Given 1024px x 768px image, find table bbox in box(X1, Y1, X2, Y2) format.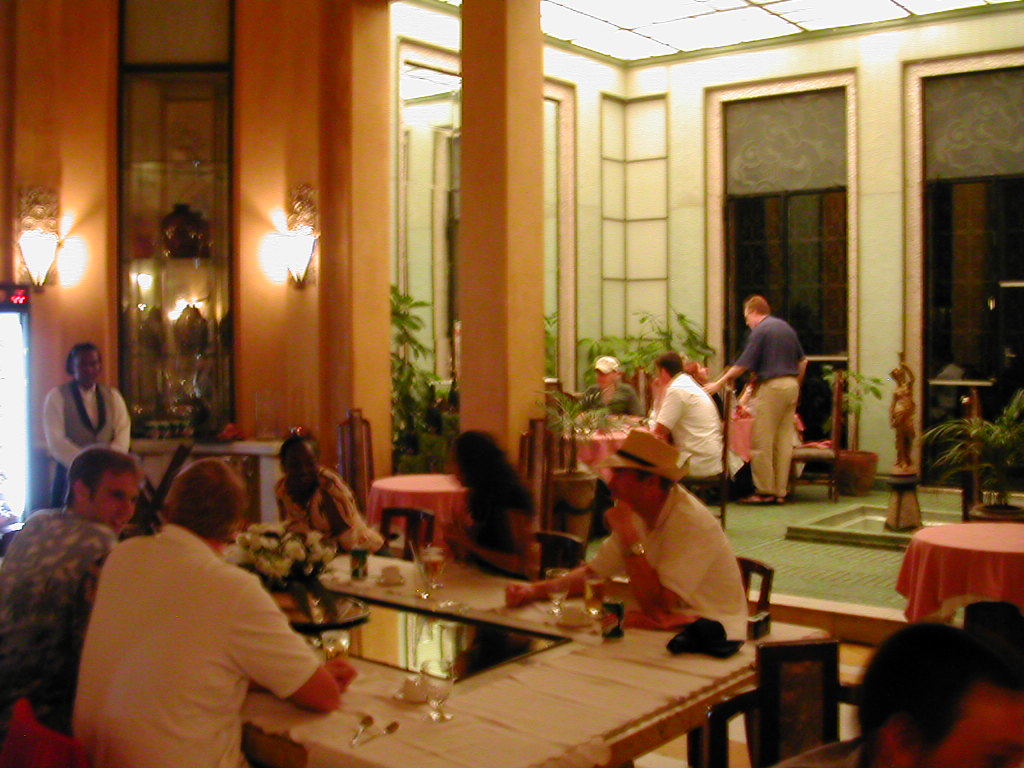
box(895, 521, 1023, 629).
